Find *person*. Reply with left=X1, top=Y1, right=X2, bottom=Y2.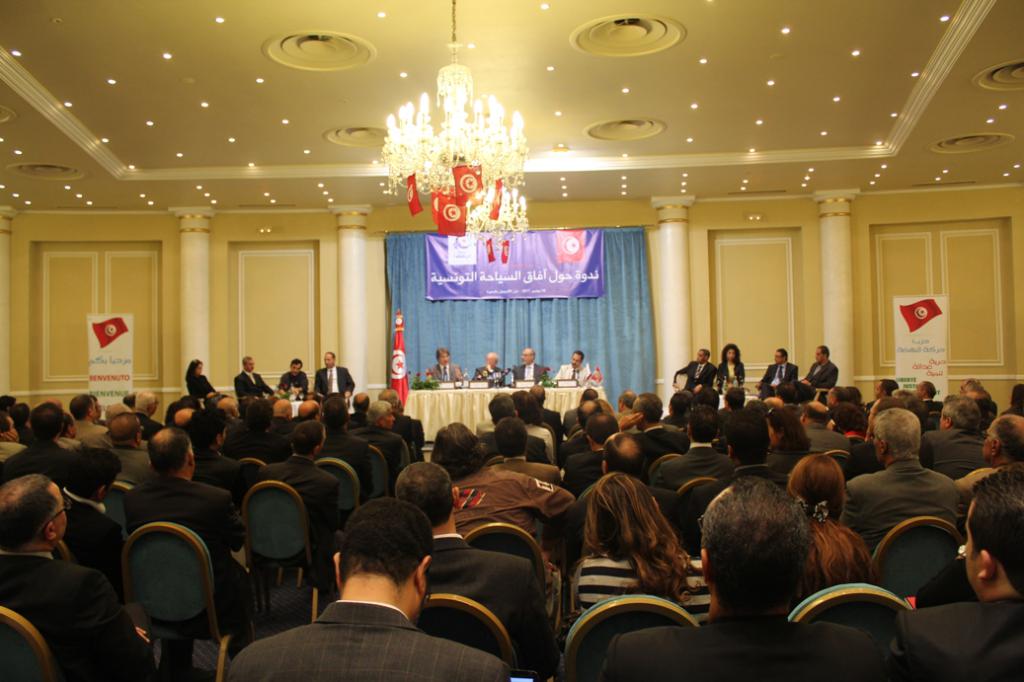
left=192, top=361, right=219, bottom=393.
